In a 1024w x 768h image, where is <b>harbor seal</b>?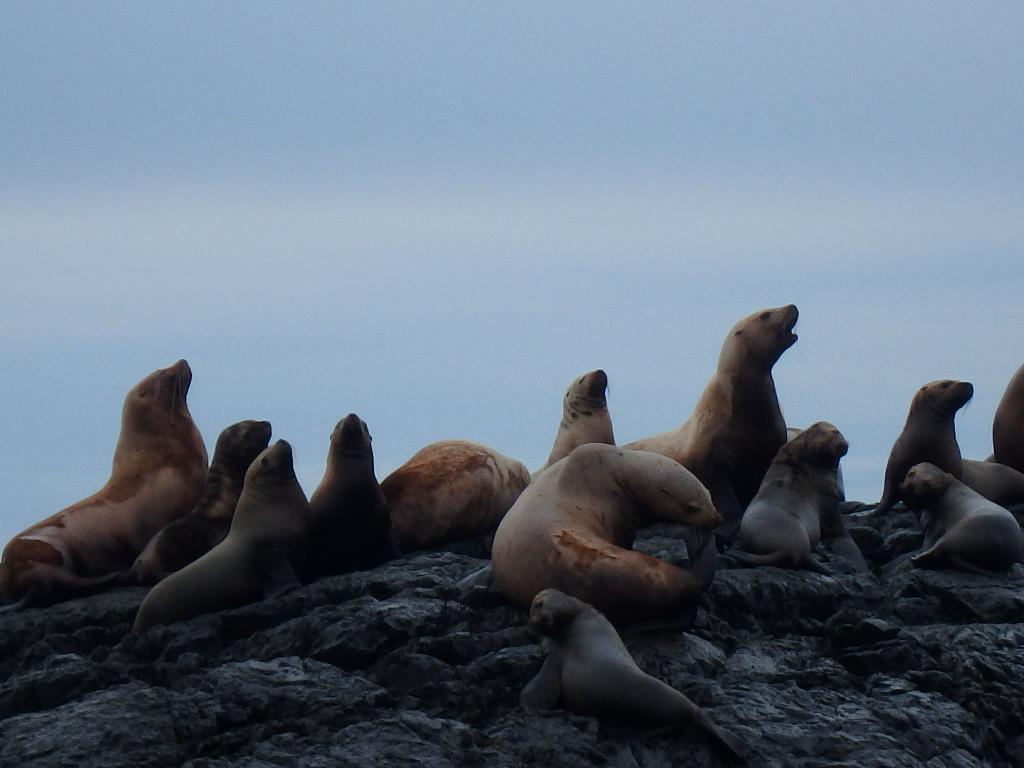
895/460/1023/573.
